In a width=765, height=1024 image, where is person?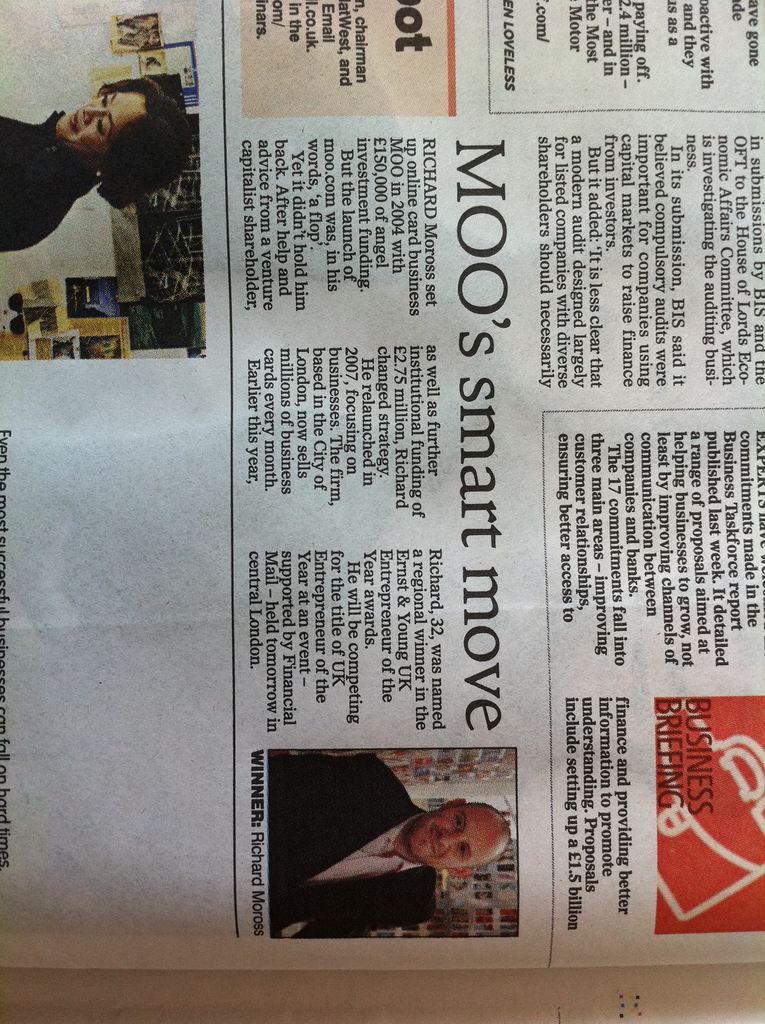
l=0, t=70, r=193, b=252.
